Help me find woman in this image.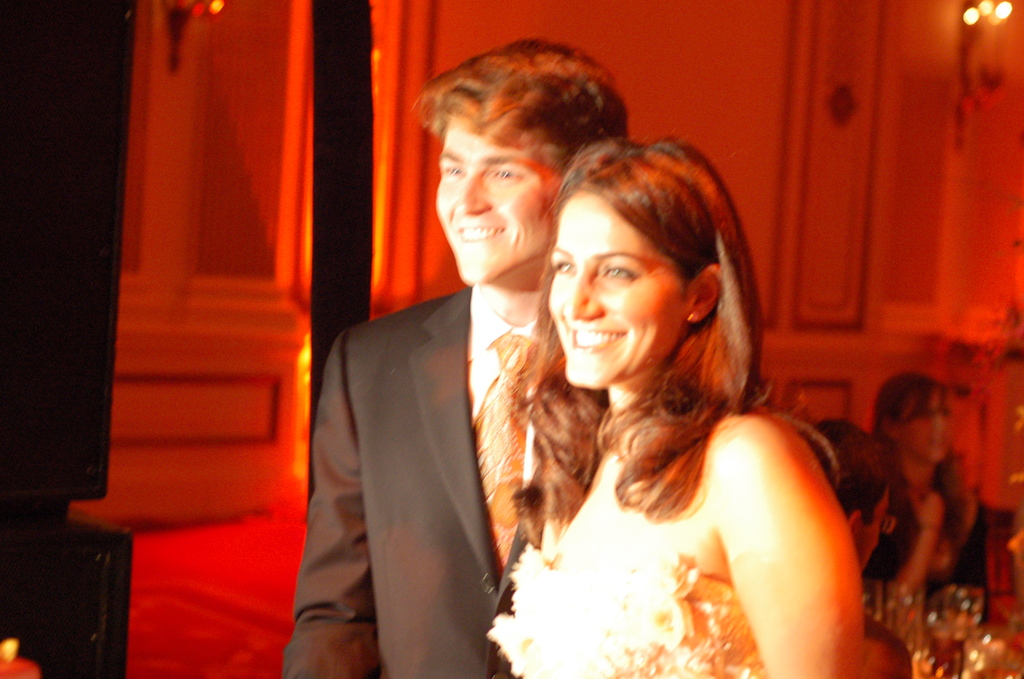
Found it: left=468, top=116, right=868, bottom=676.
